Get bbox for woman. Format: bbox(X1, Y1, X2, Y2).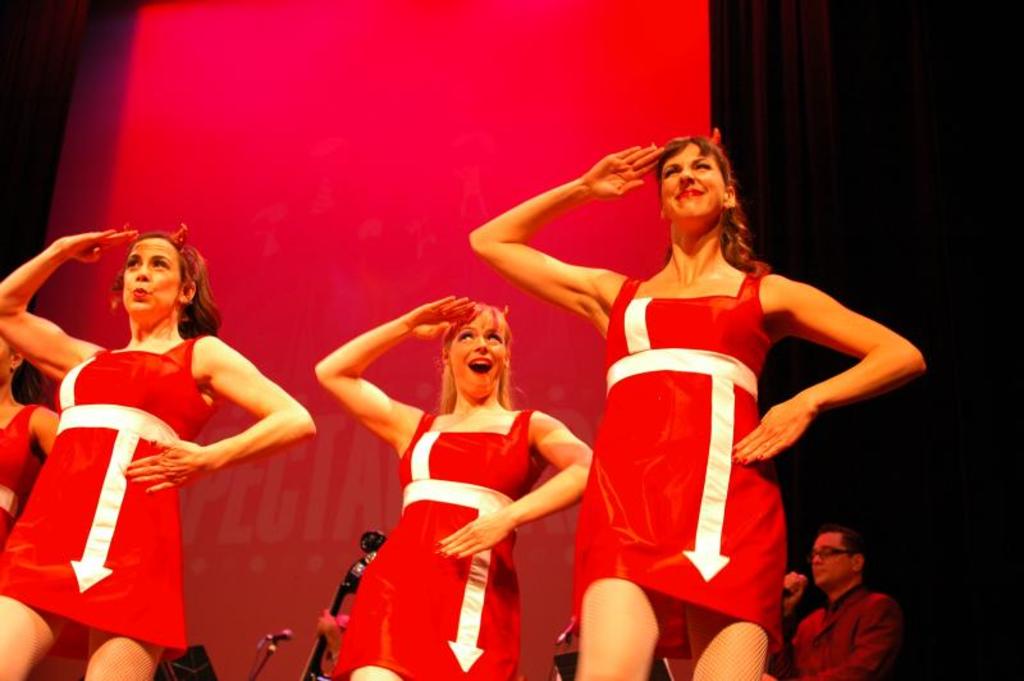
bbox(0, 324, 60, 556).
